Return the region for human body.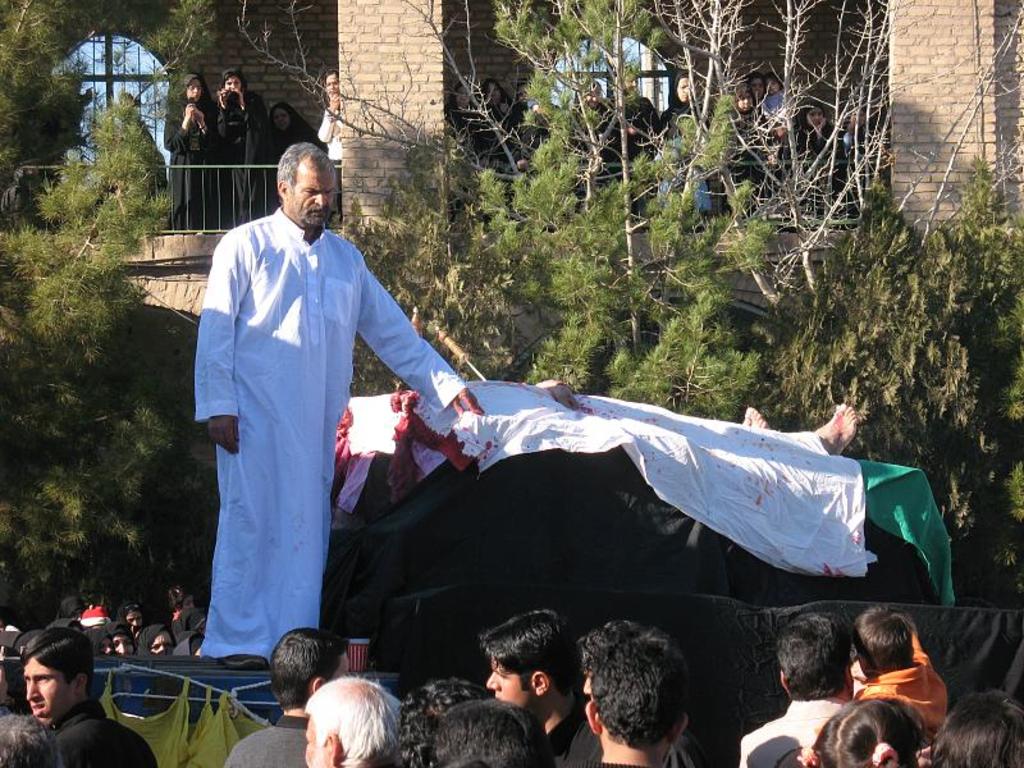
{"x1": 161, "y1": 96, "x2": 219, "y2": 230}.
